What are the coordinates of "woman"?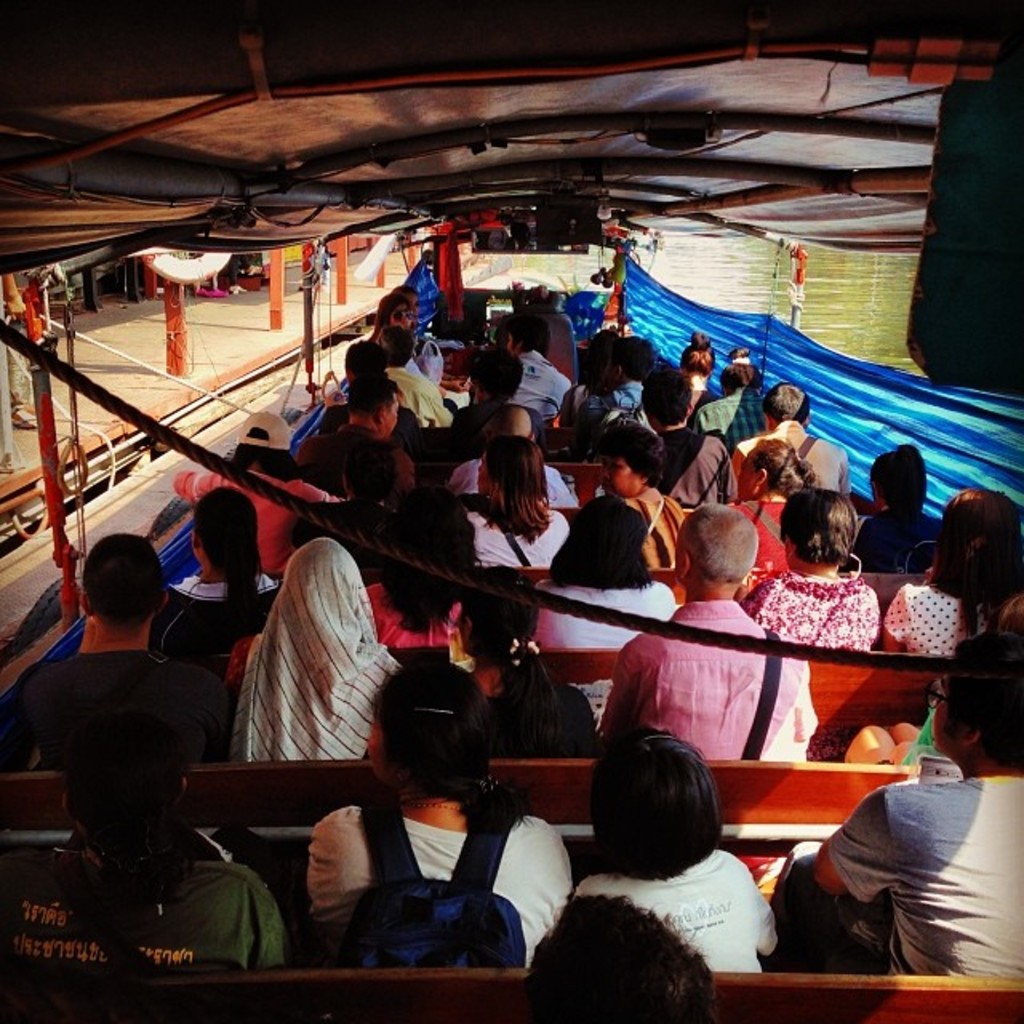
(left=867, top=490, right=1022, bottom=672).
